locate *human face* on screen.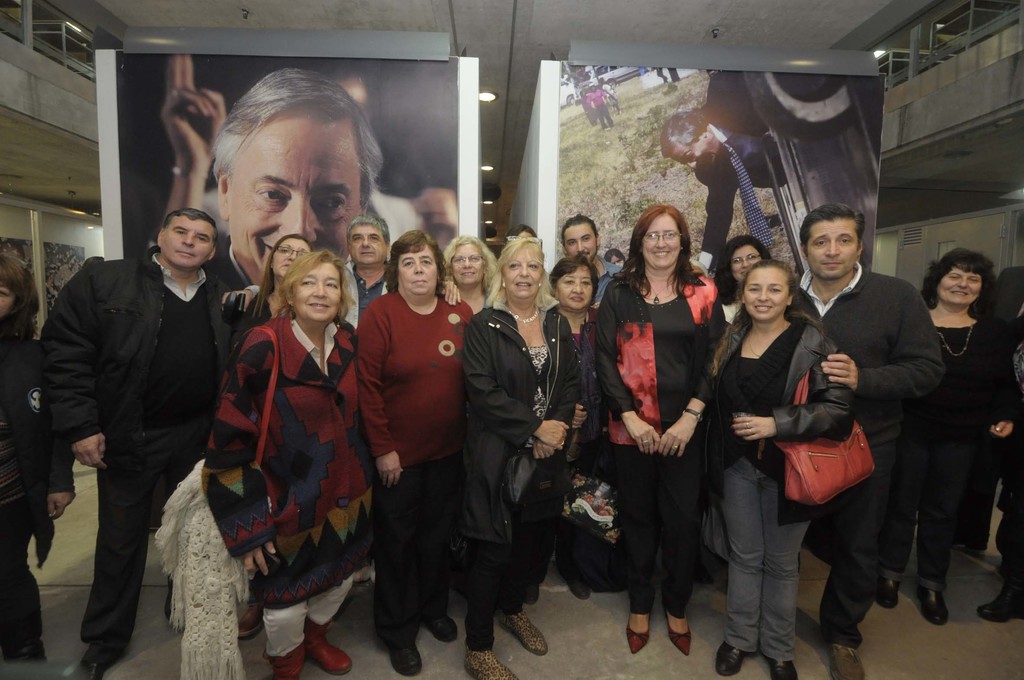
On screen at 748:268:792:318.
